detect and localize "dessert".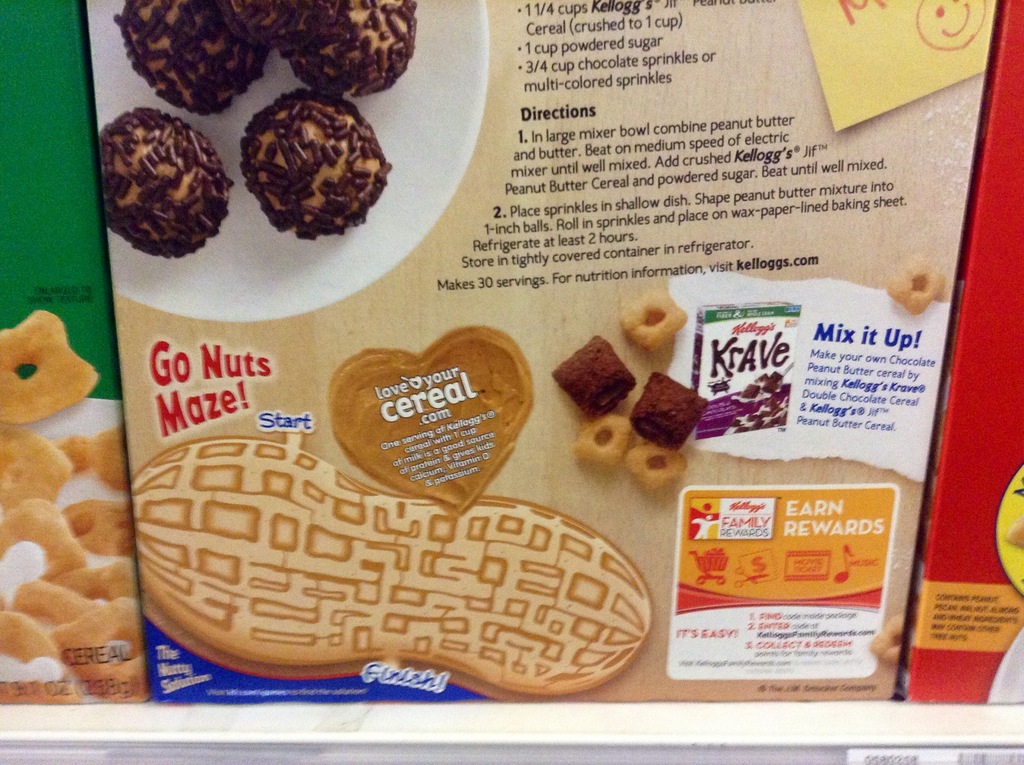
Localized at rect(235, 87, 386, 238).
